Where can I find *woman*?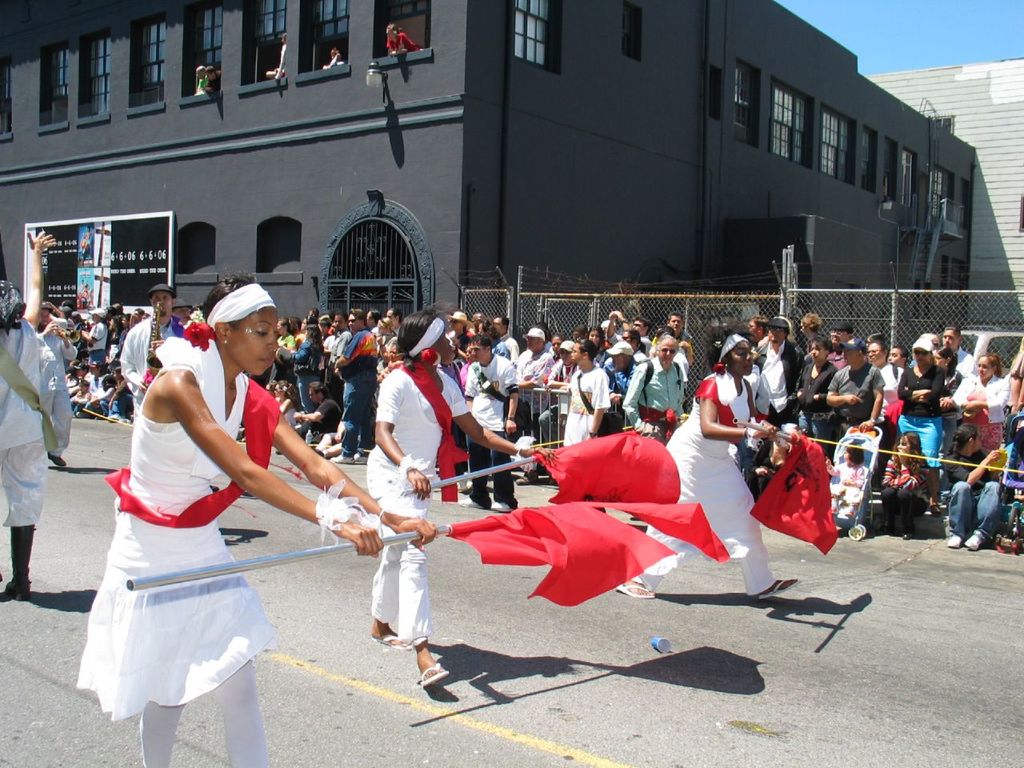
You can find it at <bbox>193, 61, 210, 97</bbox>.
